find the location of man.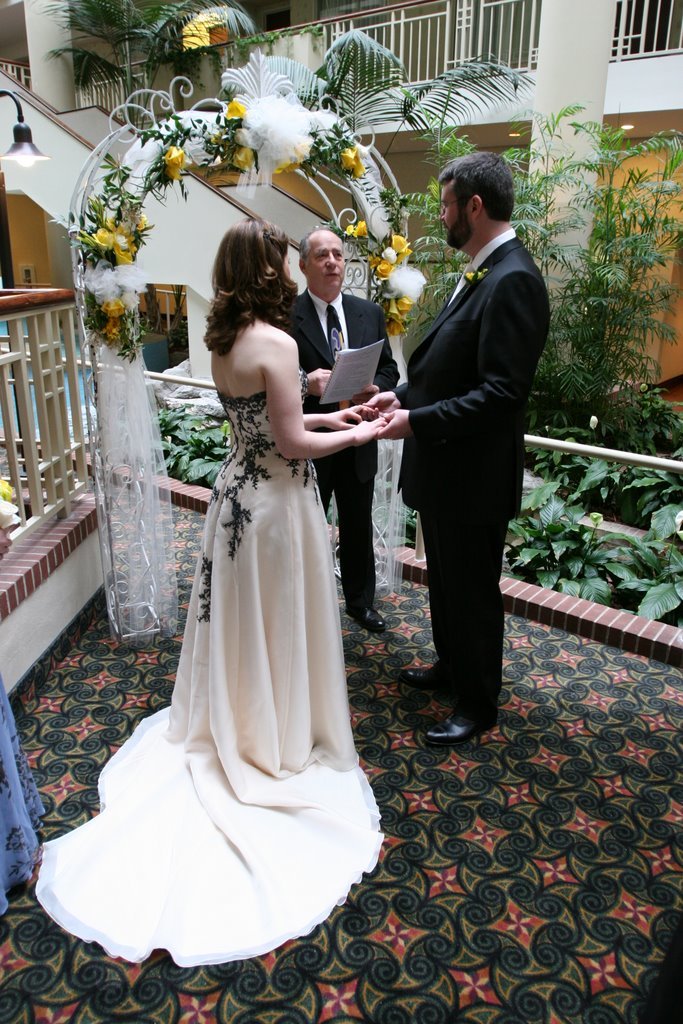
Location: [left=377, top=129, right=550, bottom=768].
